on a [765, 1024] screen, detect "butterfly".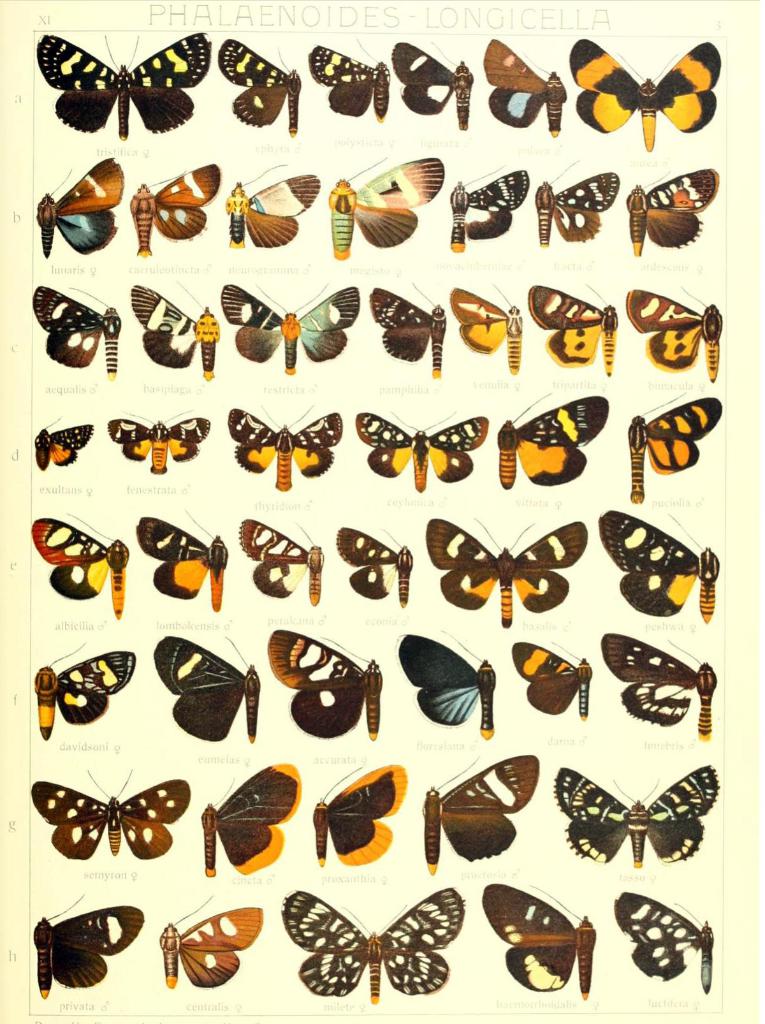
[396,632,494,734].
